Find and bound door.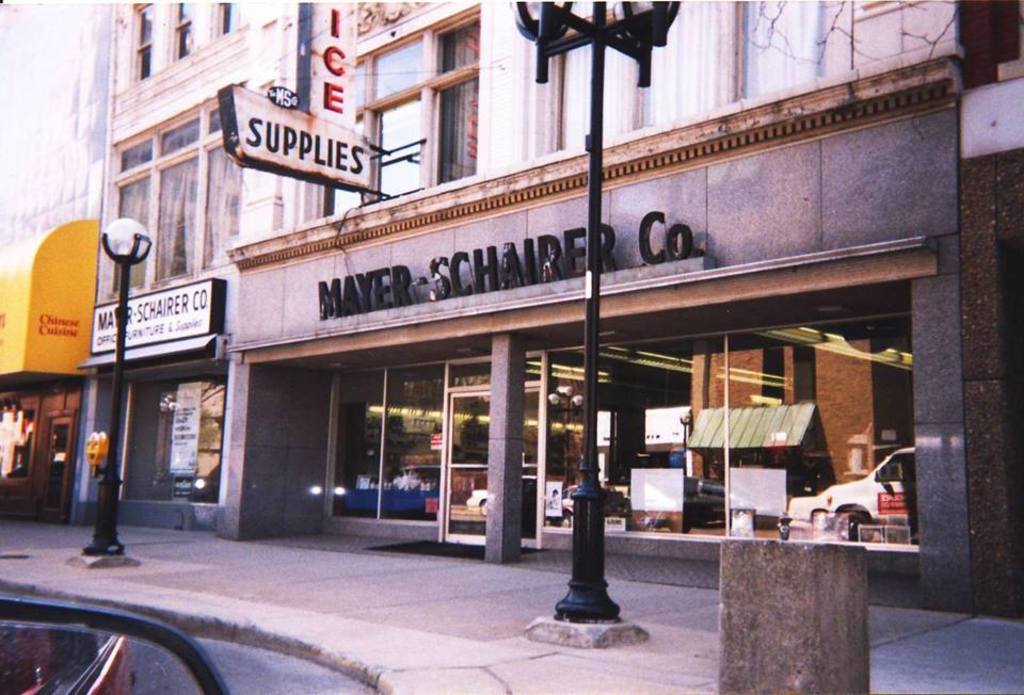
Bound: bbox(441, 391, 539, 548).
